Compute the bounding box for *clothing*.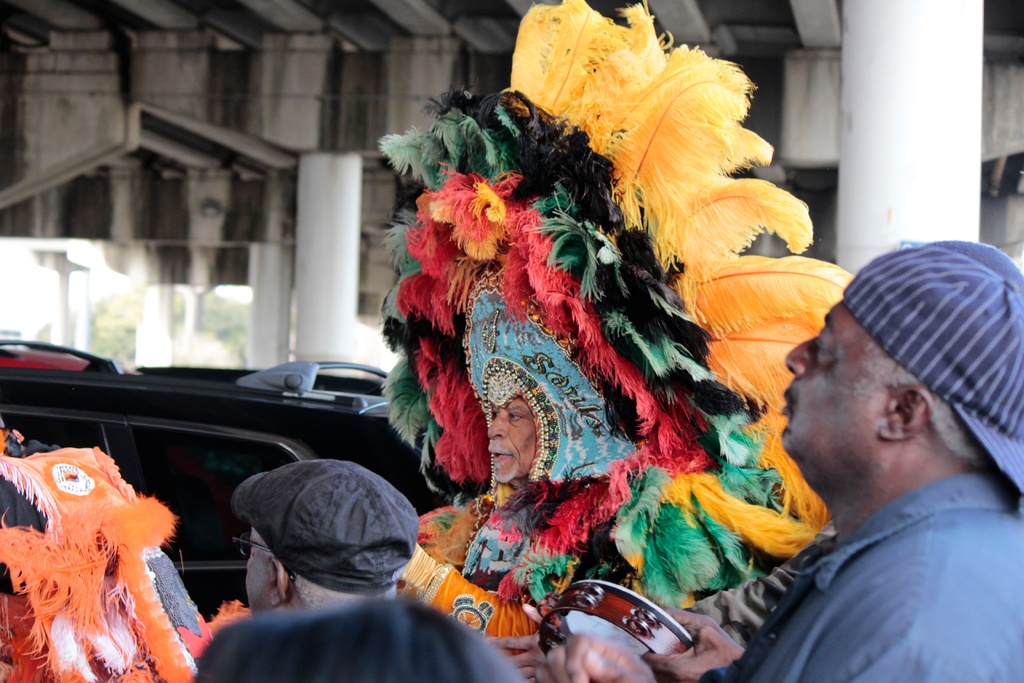
bbox=(694, 467, 1023, 682).
